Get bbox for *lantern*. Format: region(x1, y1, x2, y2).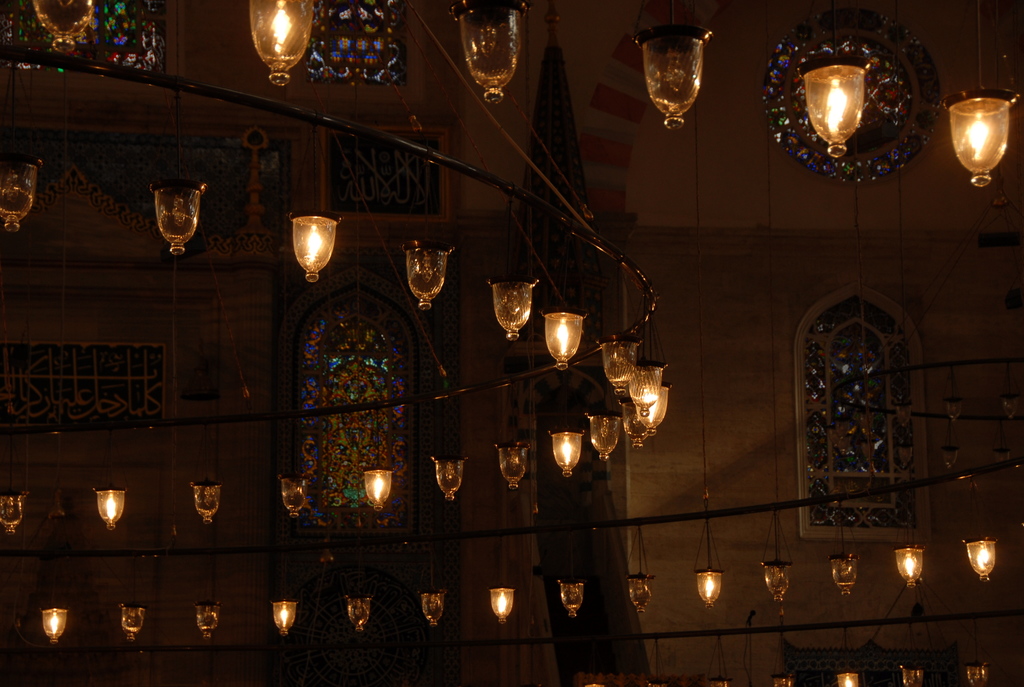
region(0, 152, 42, 232).
